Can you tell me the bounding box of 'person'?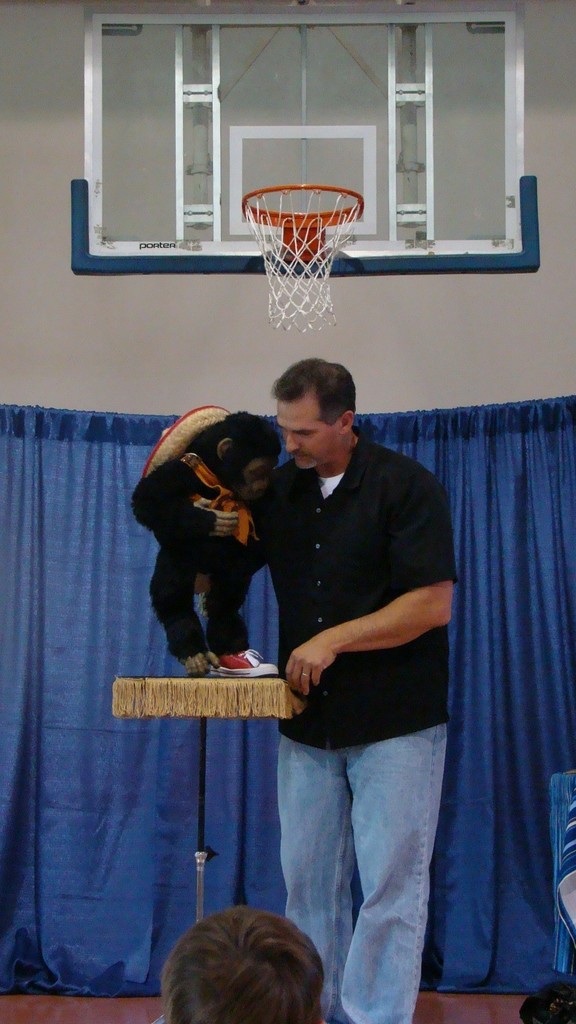
(242,323,483,988).
